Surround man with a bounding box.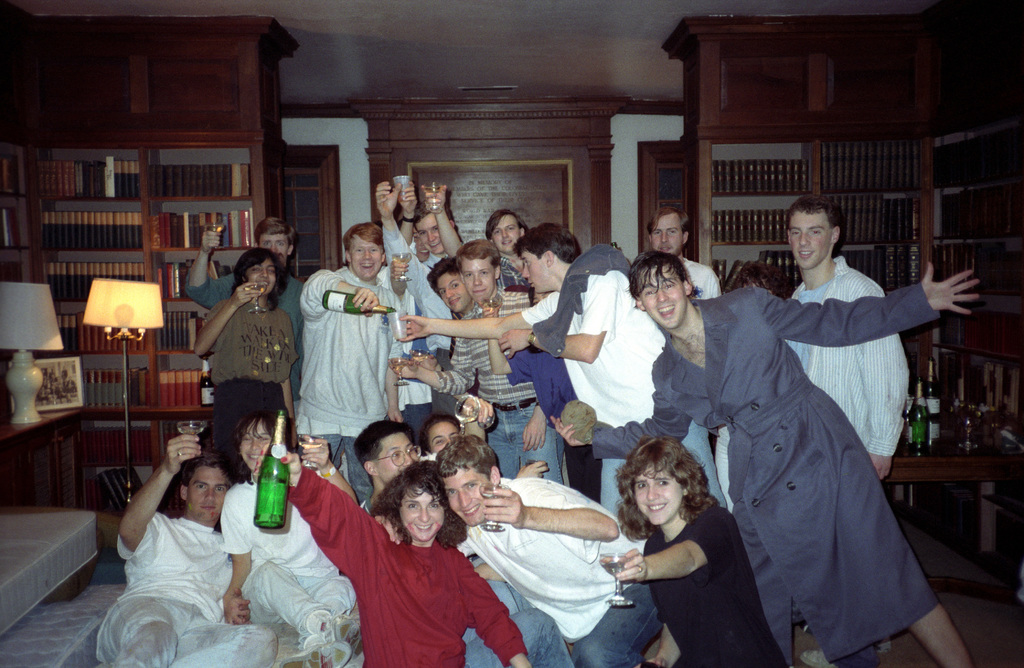
bbox=[363, 419, 440, 516].
